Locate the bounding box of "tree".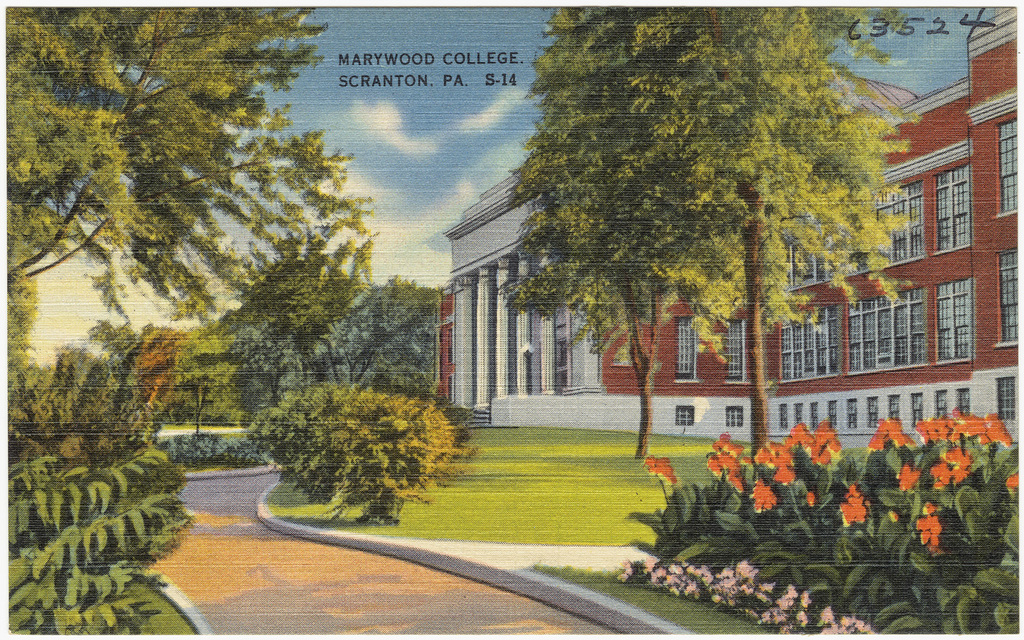
Bounding box: l=251, t=377, r=371, b=508.
